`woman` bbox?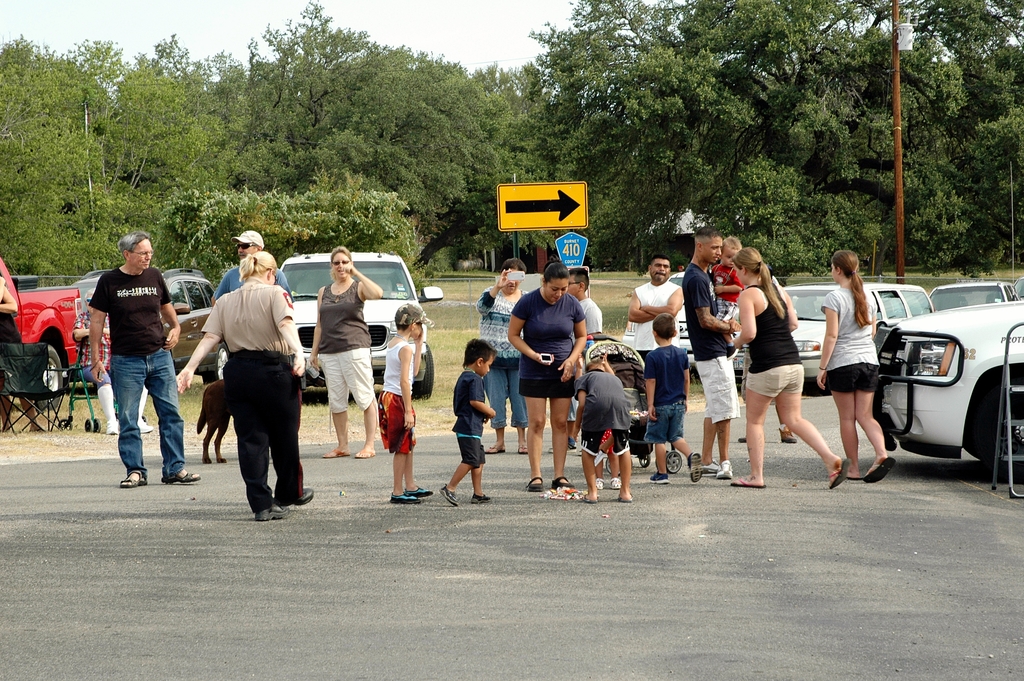
(473, 261, 536, 455)
